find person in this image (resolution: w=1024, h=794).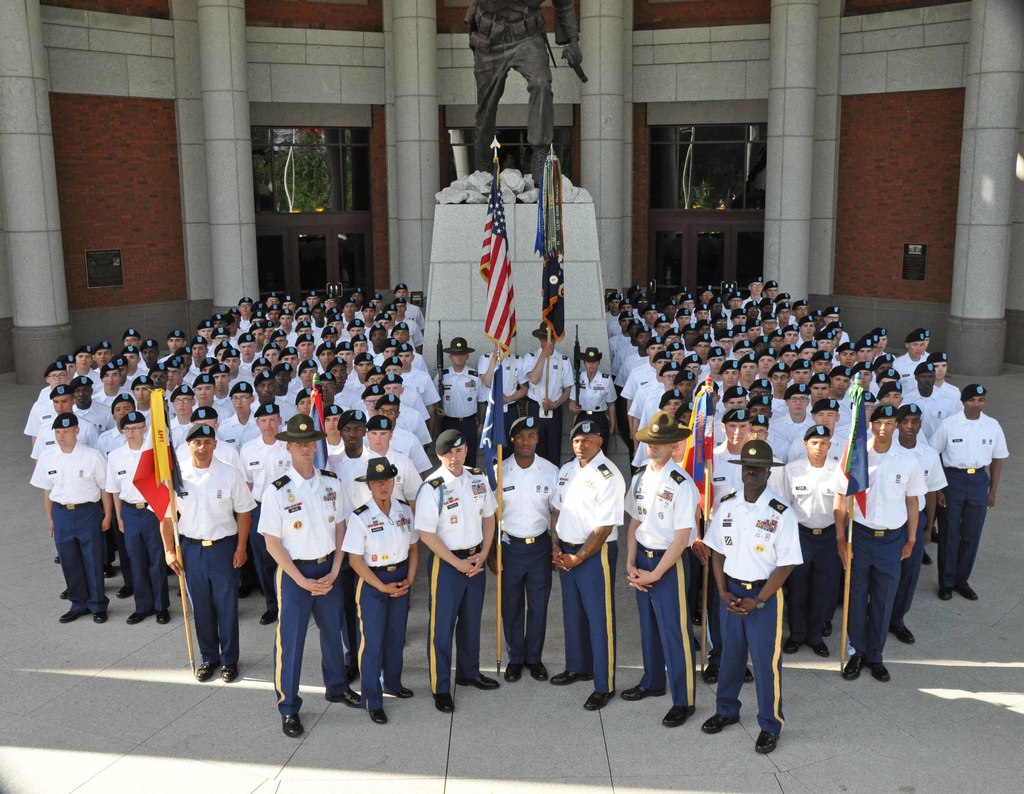
left=894, top=334, right=927, bottom=375.
